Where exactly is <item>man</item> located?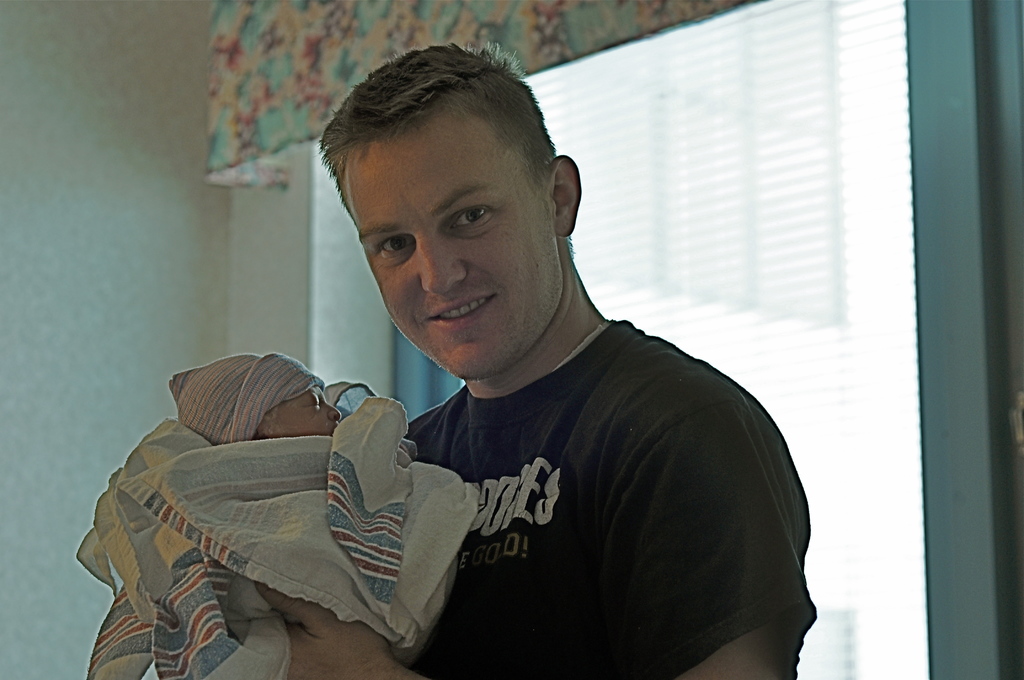
Its bounding box is 331:51:815:676.
